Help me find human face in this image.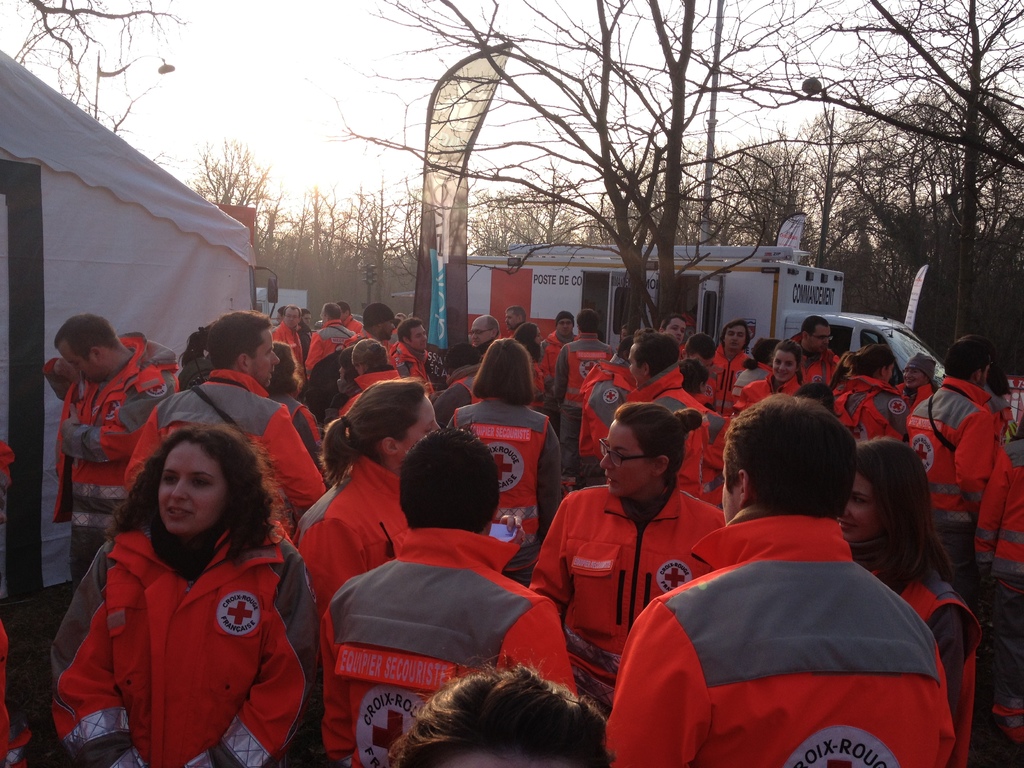
Found it: (157,438,227,531).
